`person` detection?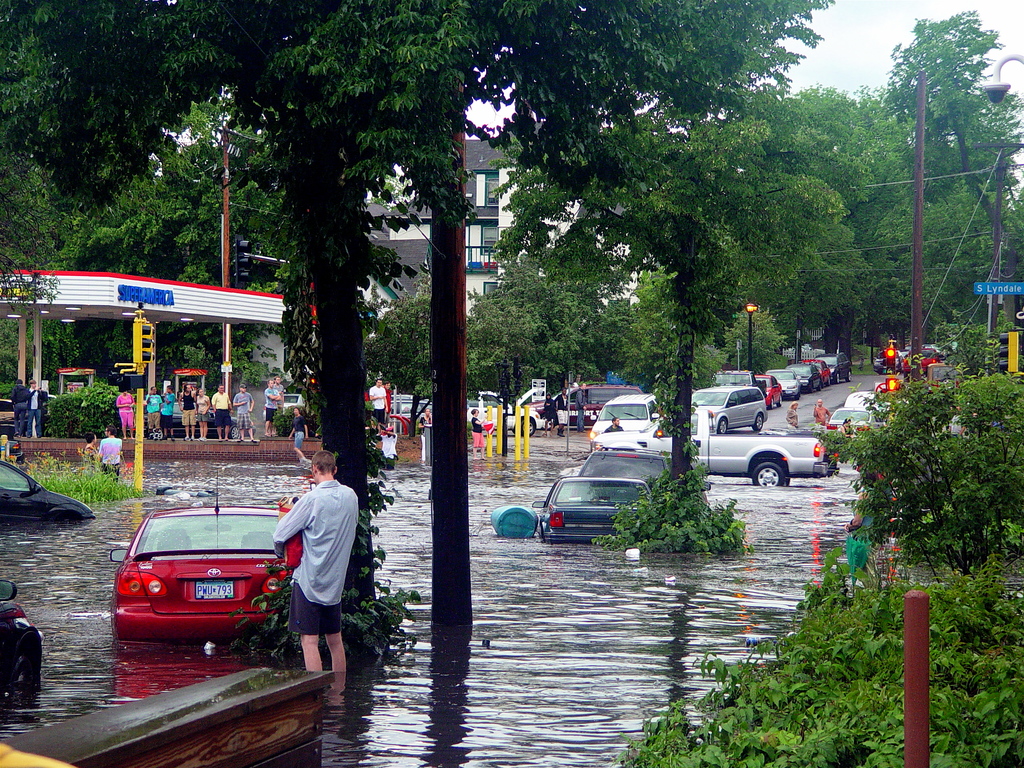
230 381 267 444
